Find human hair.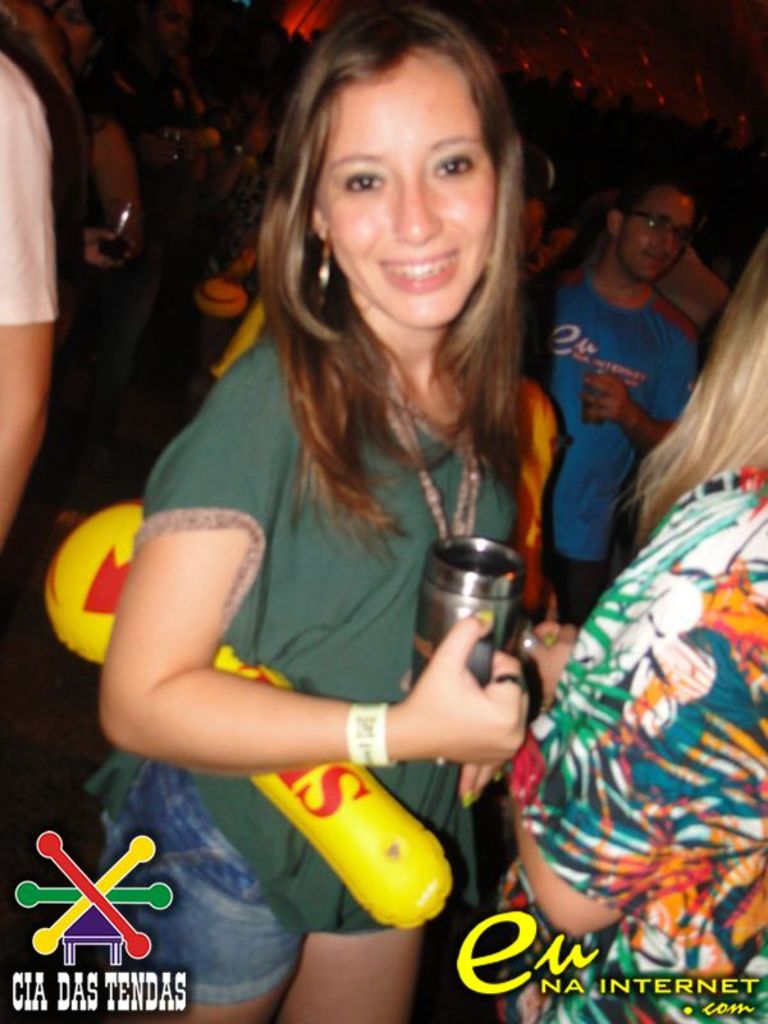
x1=614 y1=221 x2=767 y2=545.
